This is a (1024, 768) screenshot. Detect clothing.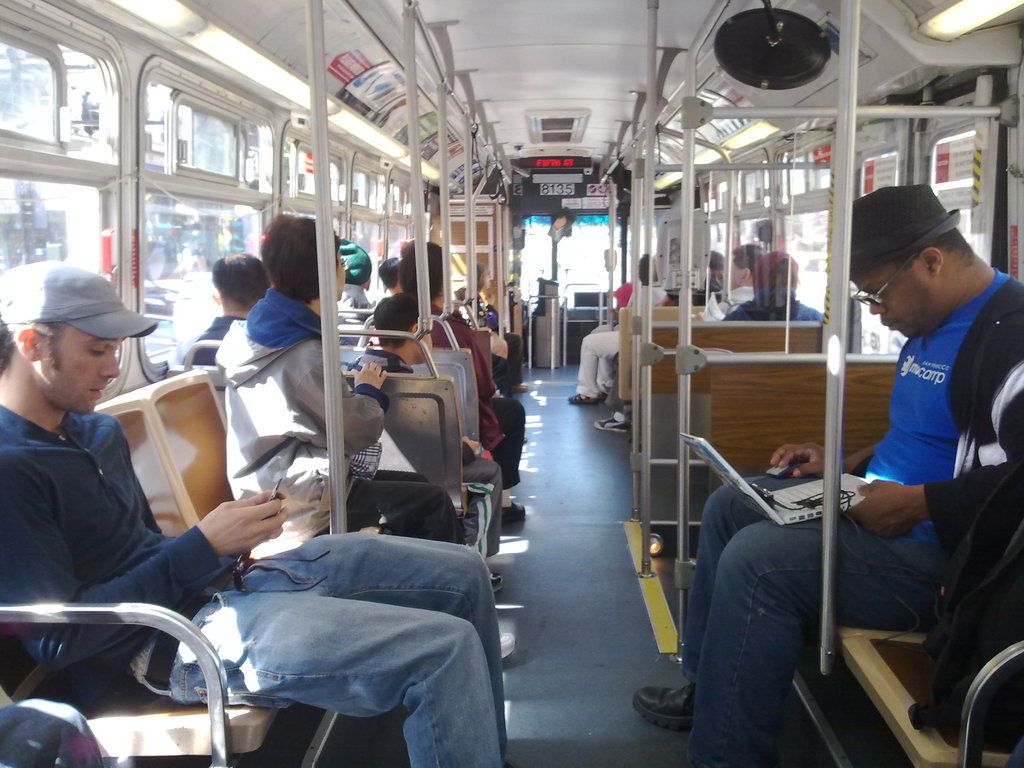
692/260/1023/765.
